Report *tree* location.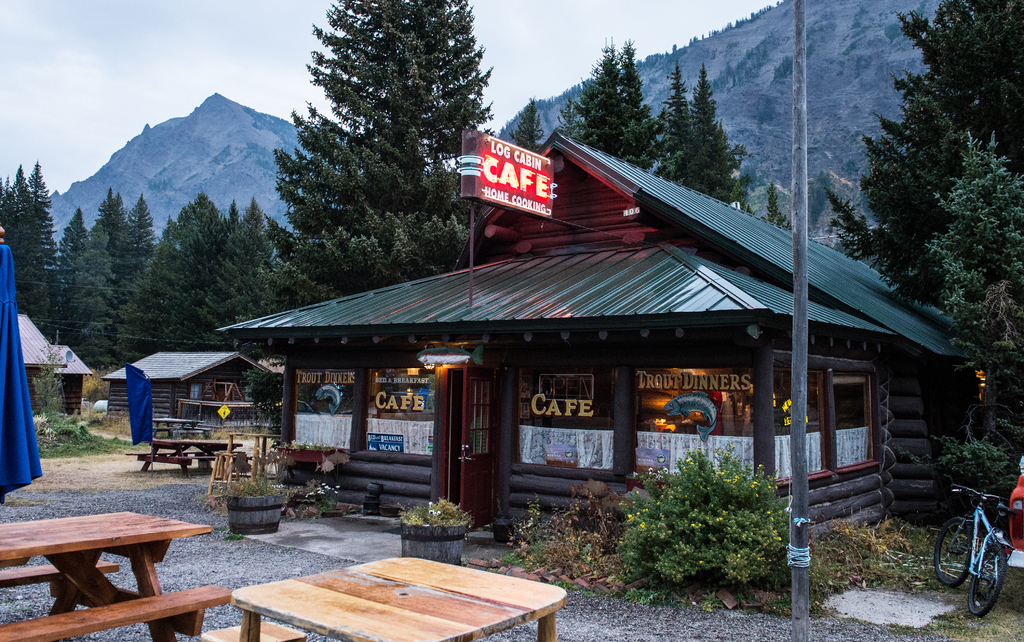
Report: 928 123 1023 450.
